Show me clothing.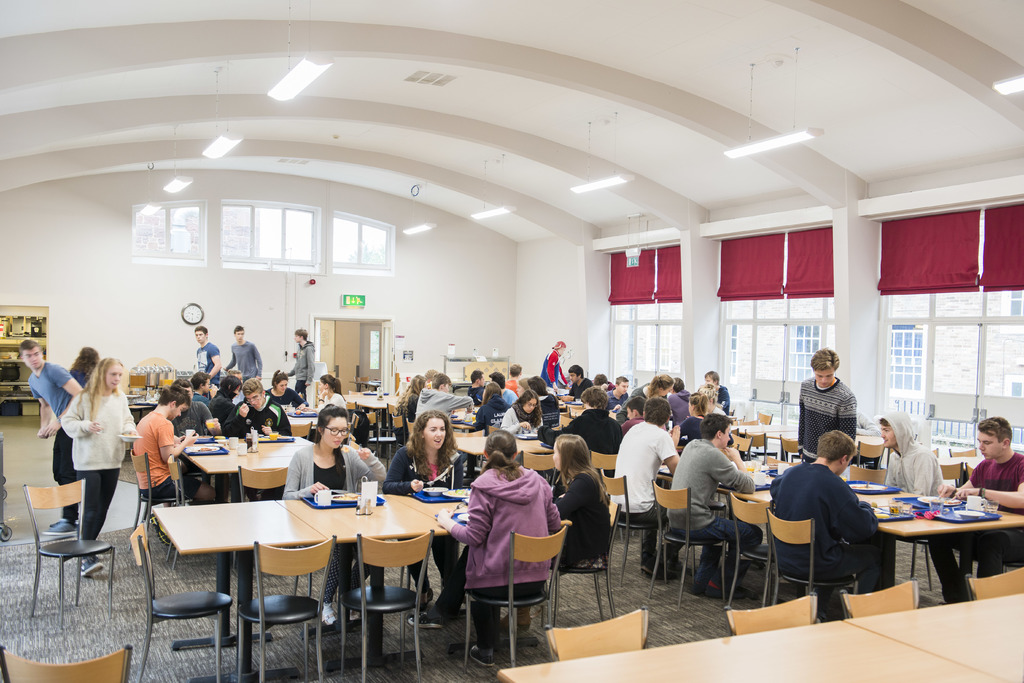
clothing is here: (962, 447, 1023, 583).
